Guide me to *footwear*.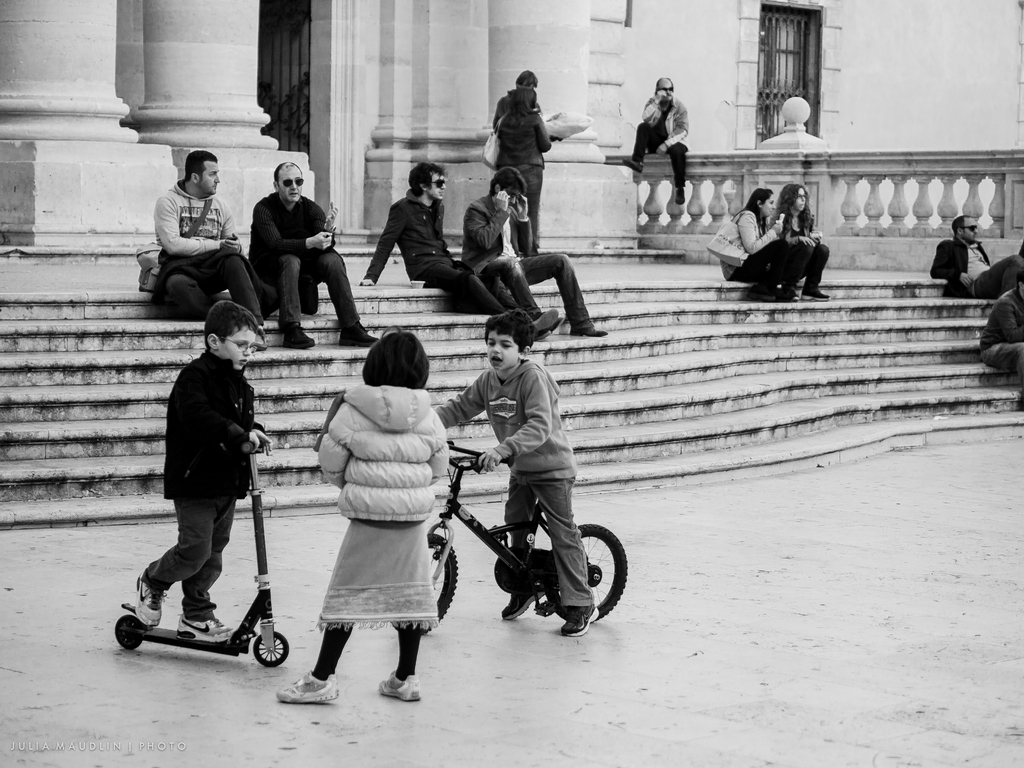
Guidance: rect(332, 321, 379, 349).
